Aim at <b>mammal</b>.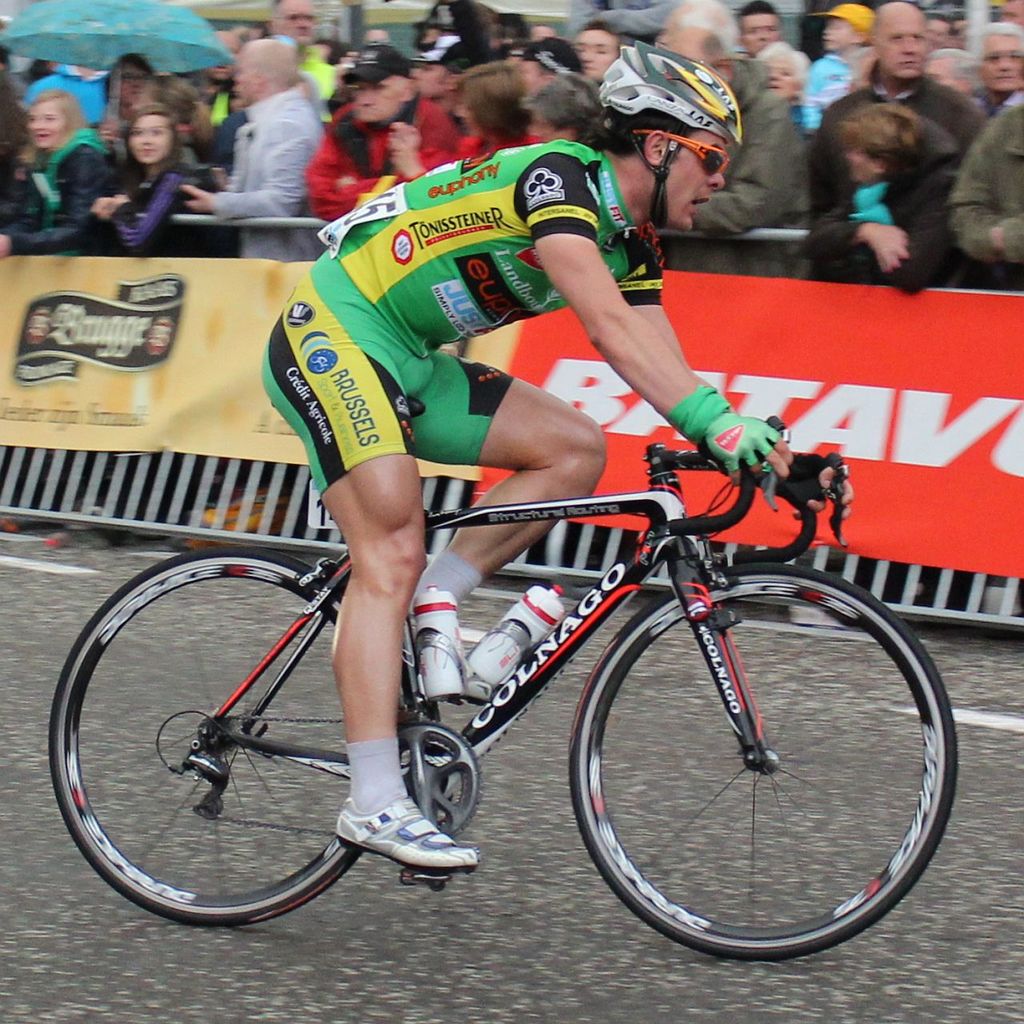
Aimed at [251,0,334,103].
